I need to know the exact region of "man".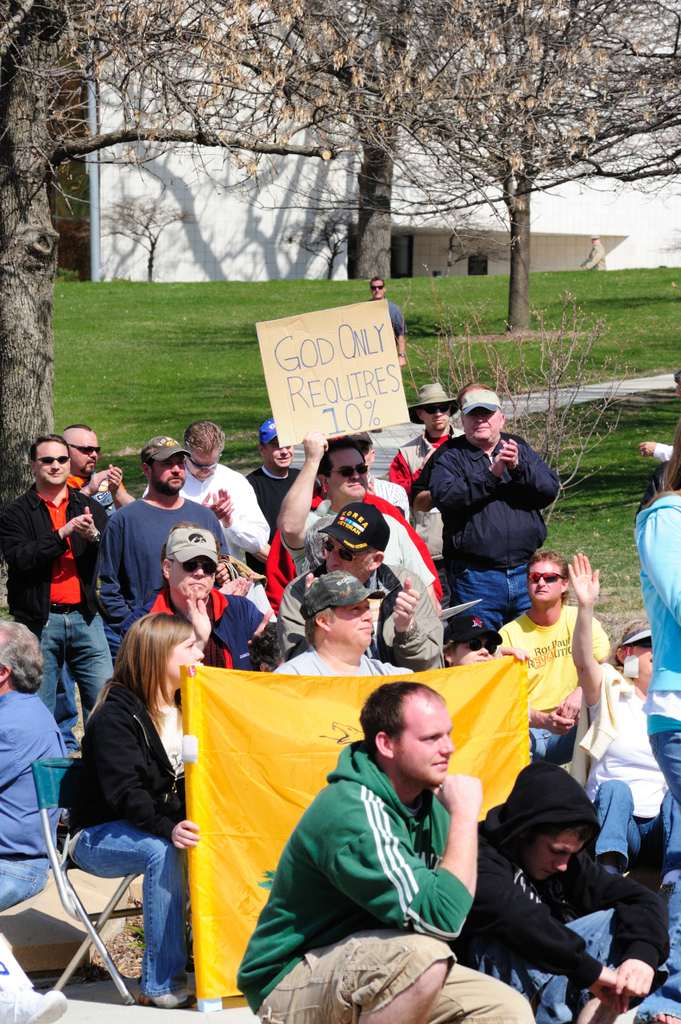
Region: box=[54, 428, 134, 757].
